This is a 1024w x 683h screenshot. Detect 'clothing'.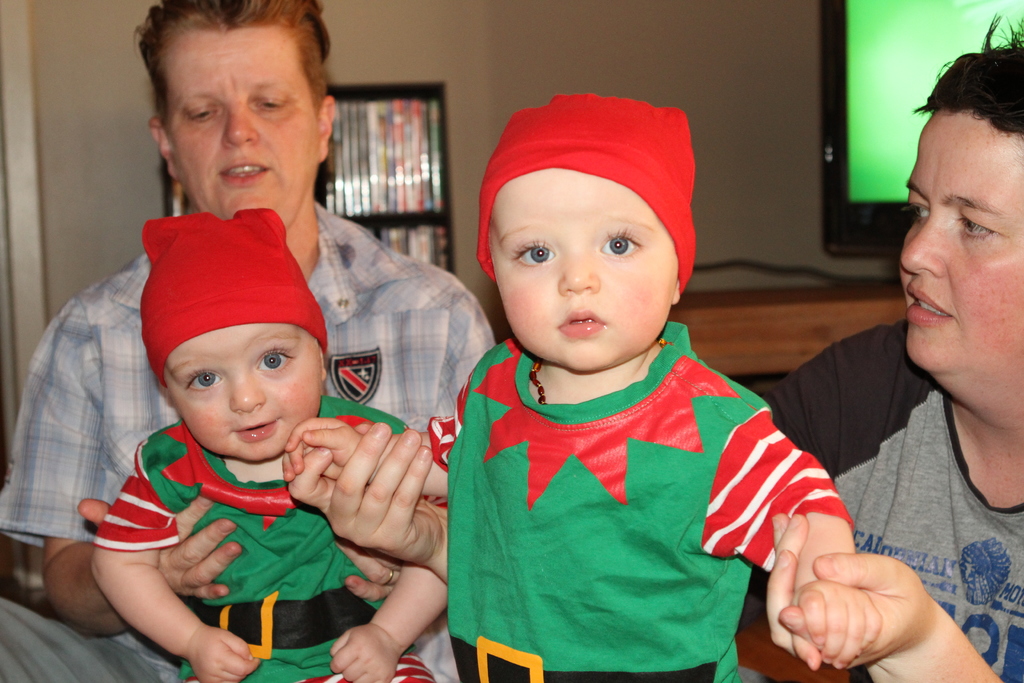
[426,324,857,682].
